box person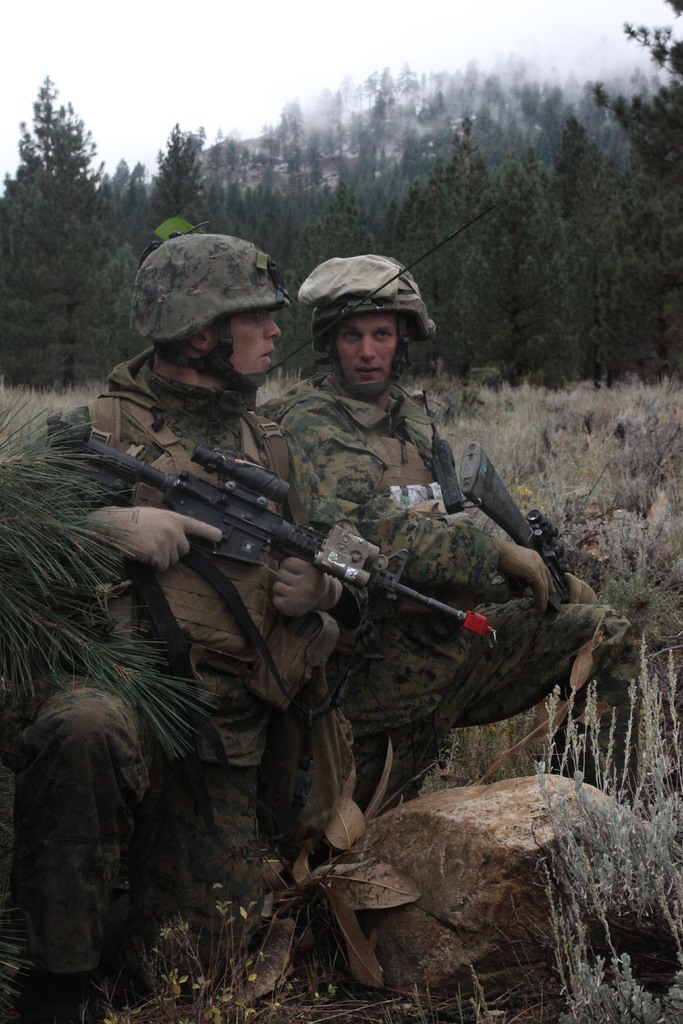
x1=246, y1=258, x2=612, y2=837
